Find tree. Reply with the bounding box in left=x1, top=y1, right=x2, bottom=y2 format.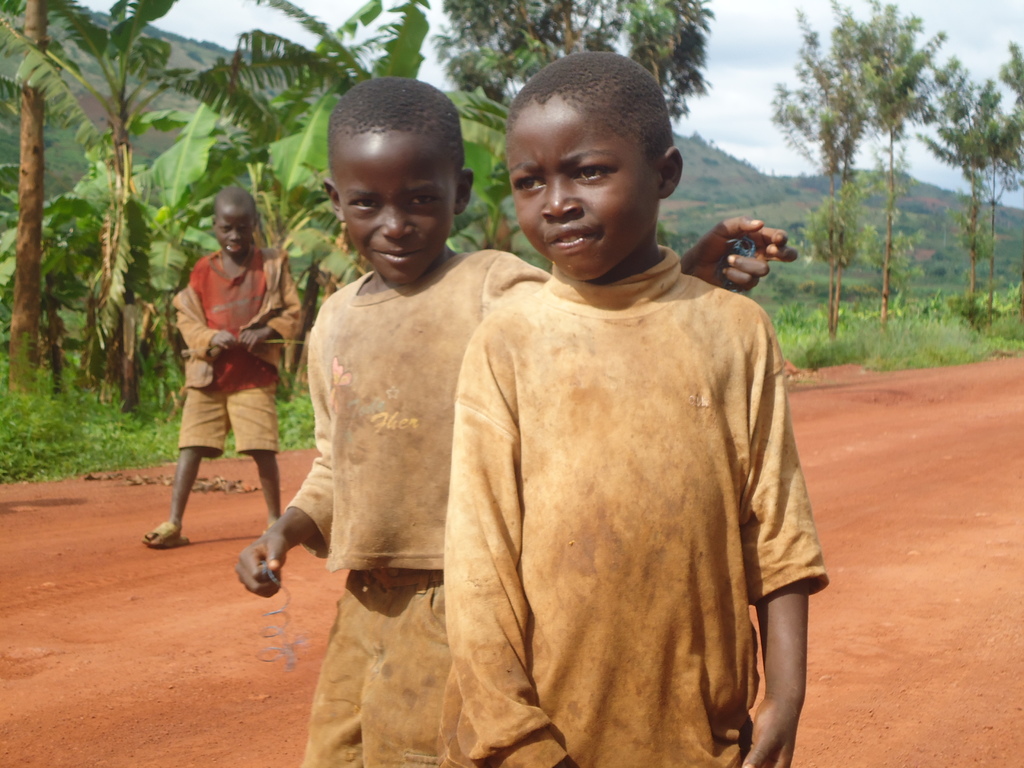
left=856, top=0, right=950, bottom=348.
